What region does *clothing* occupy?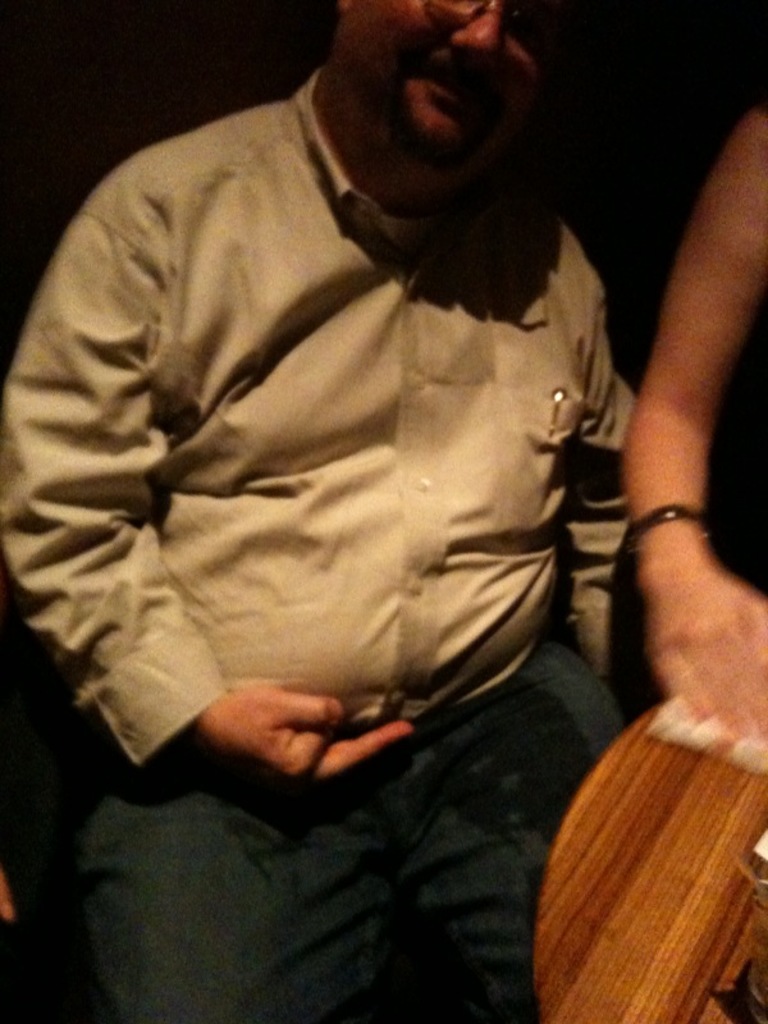
l=0, t=64, r=635, b=763.
